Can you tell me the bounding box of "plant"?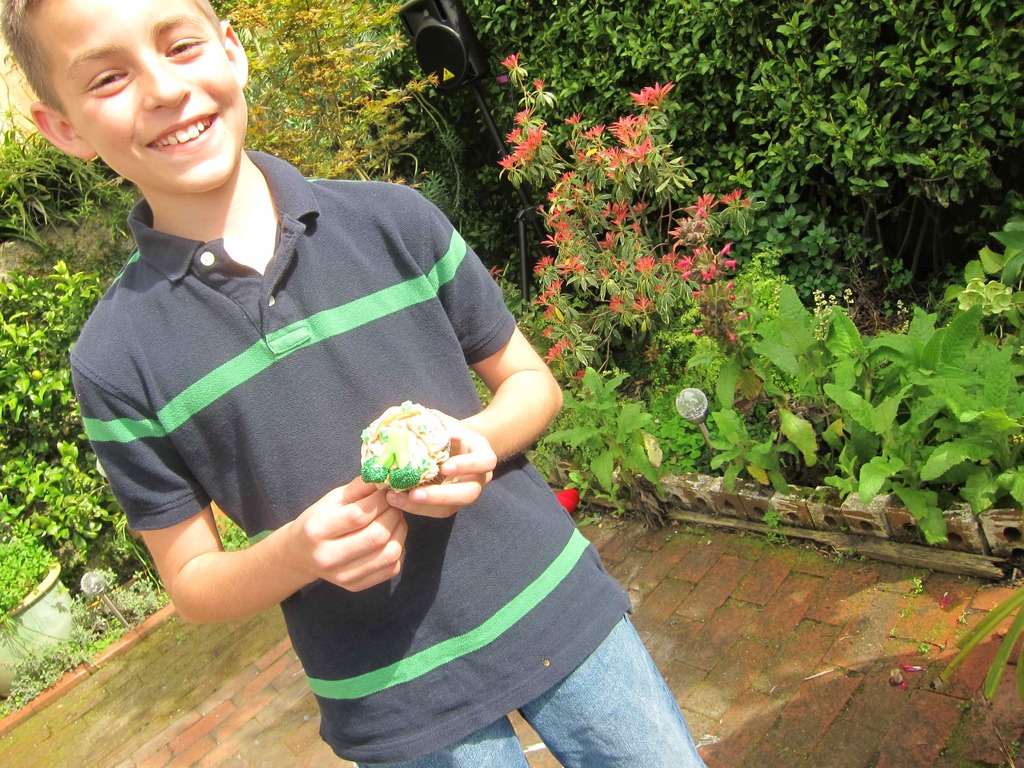
[x1=488, y1=46, x2=755, y2=383].
